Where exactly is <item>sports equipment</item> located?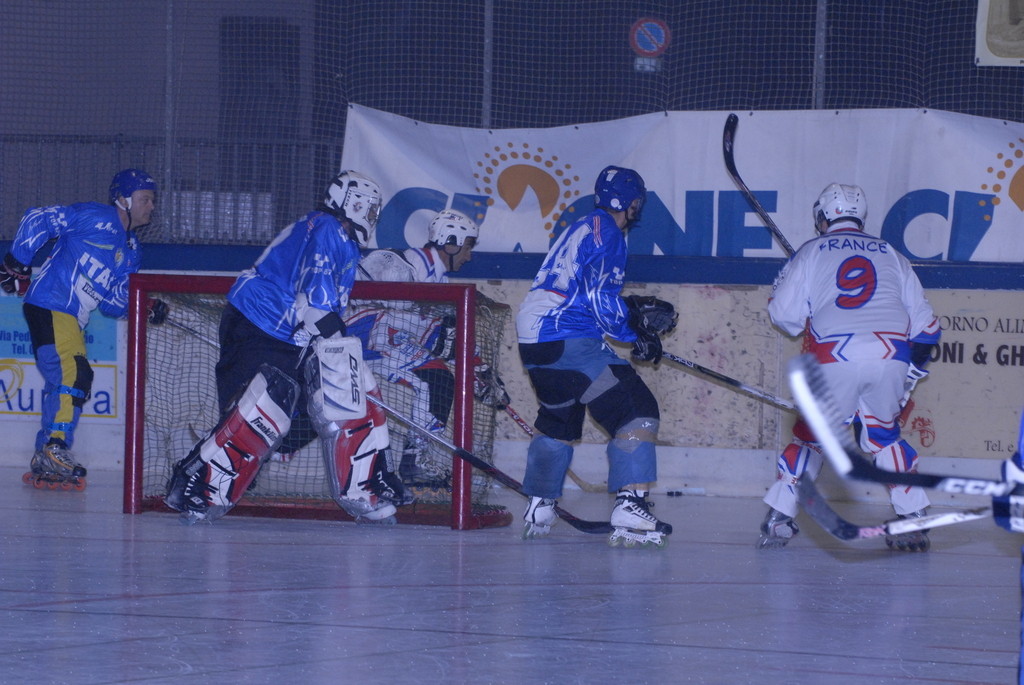
Its bounding box is rect(346, 482, 402, 517).
